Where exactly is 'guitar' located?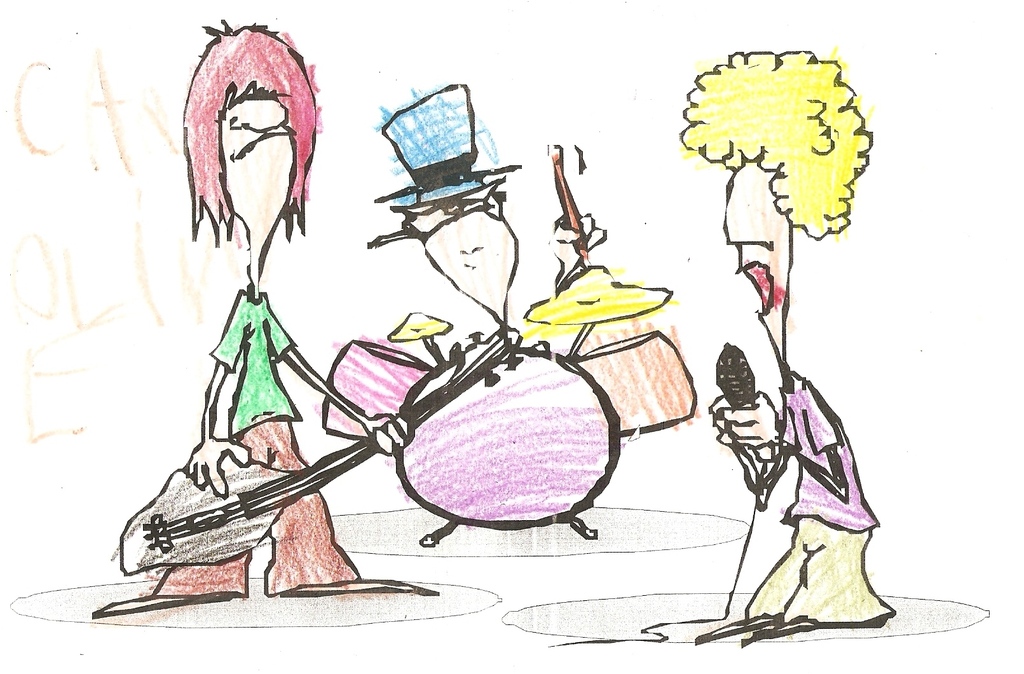
Its bounding box is {"x1": 118, "y1": 325, "x2": 548, "y2": 574}.
